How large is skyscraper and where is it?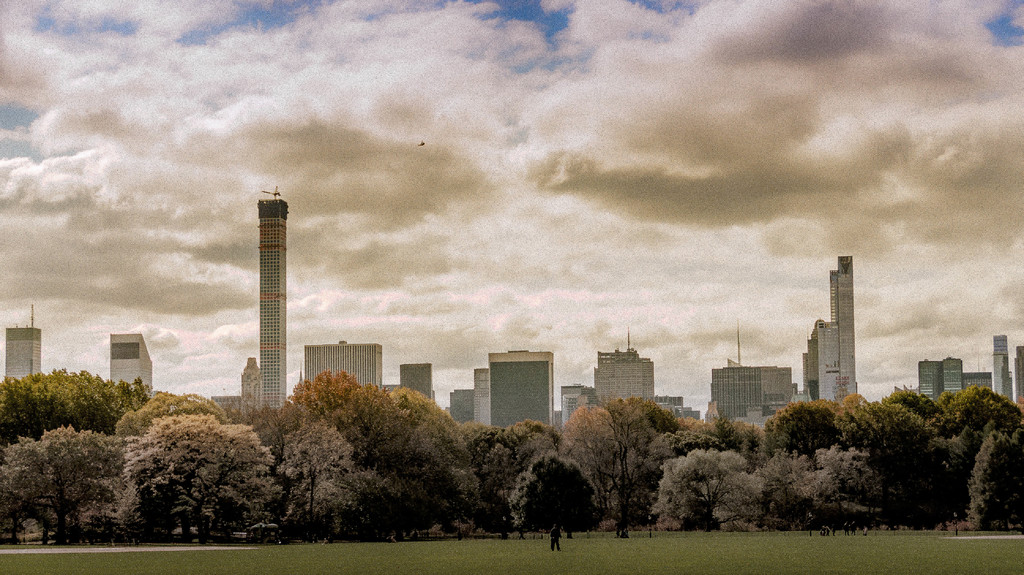
Bounding box: left=554, top=380, right=588, bottom=432.
